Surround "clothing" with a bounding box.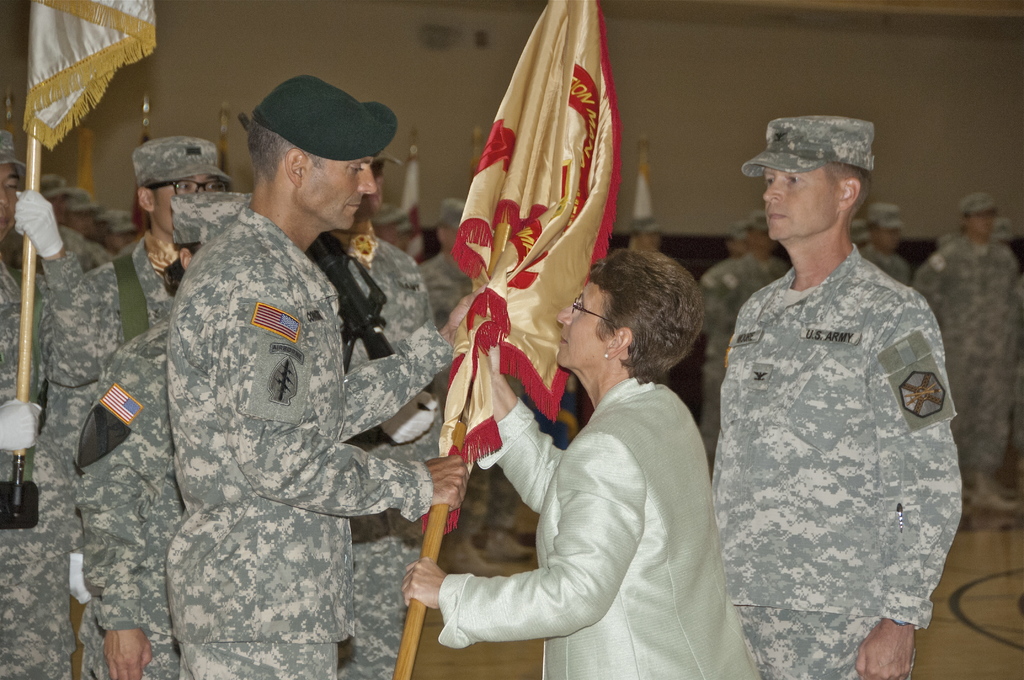
{"left": 42, "top": 235, "right": 180, "bottom": 679}.
